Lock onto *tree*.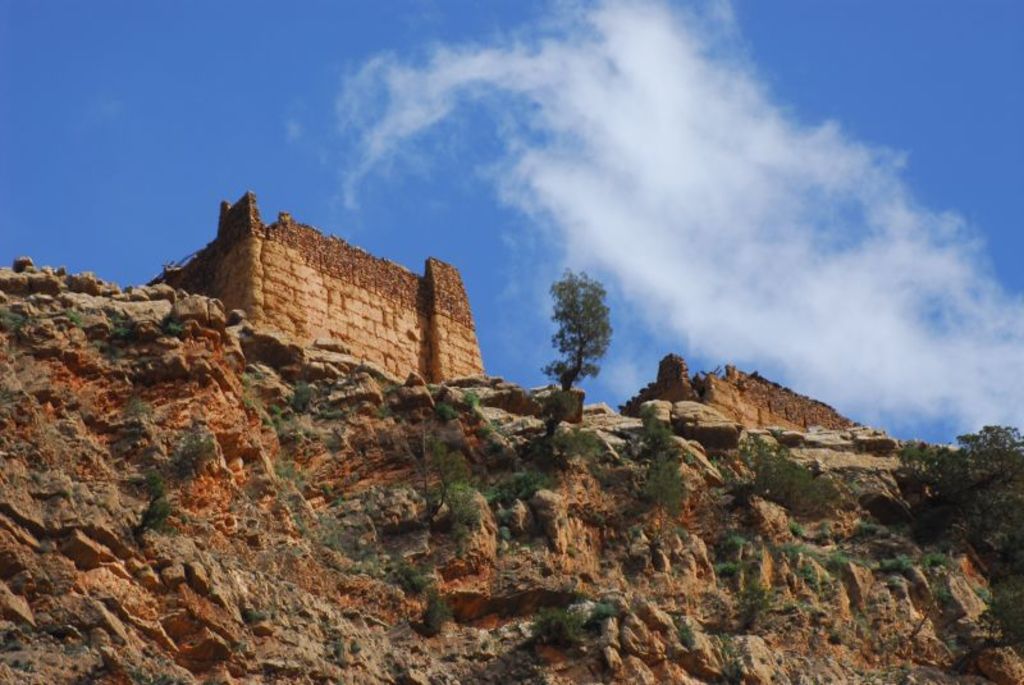
Locked: crop(536, 266, 605, 438).
